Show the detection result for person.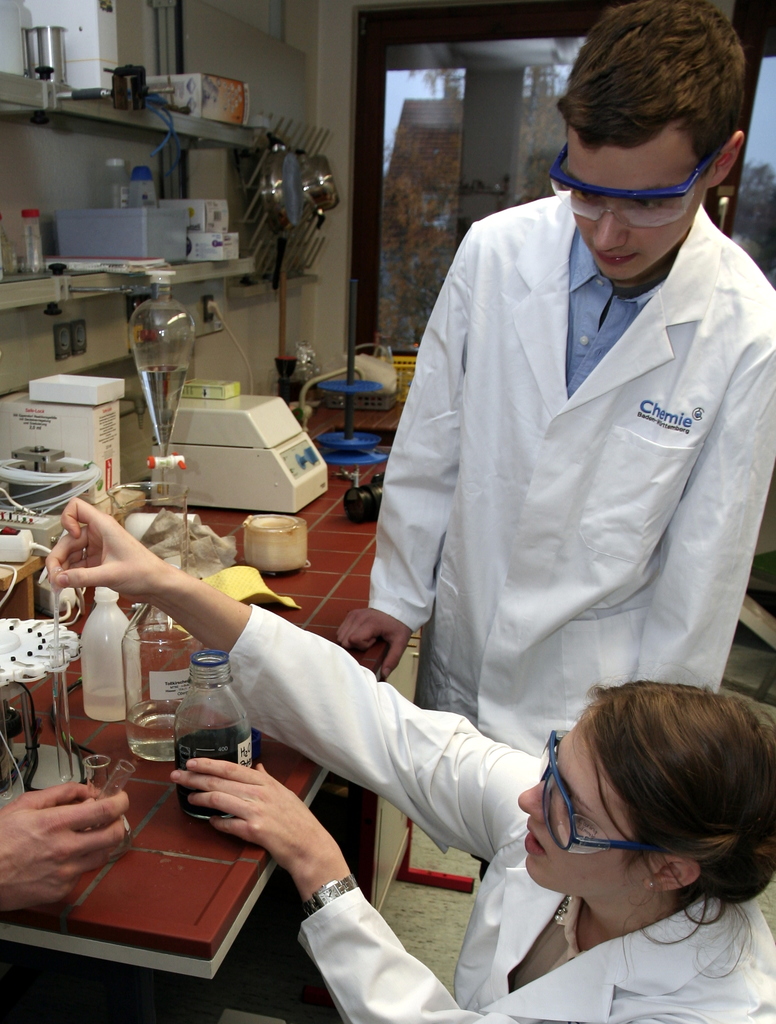
x1=38, y1=495, x2=775, y2=1023.
